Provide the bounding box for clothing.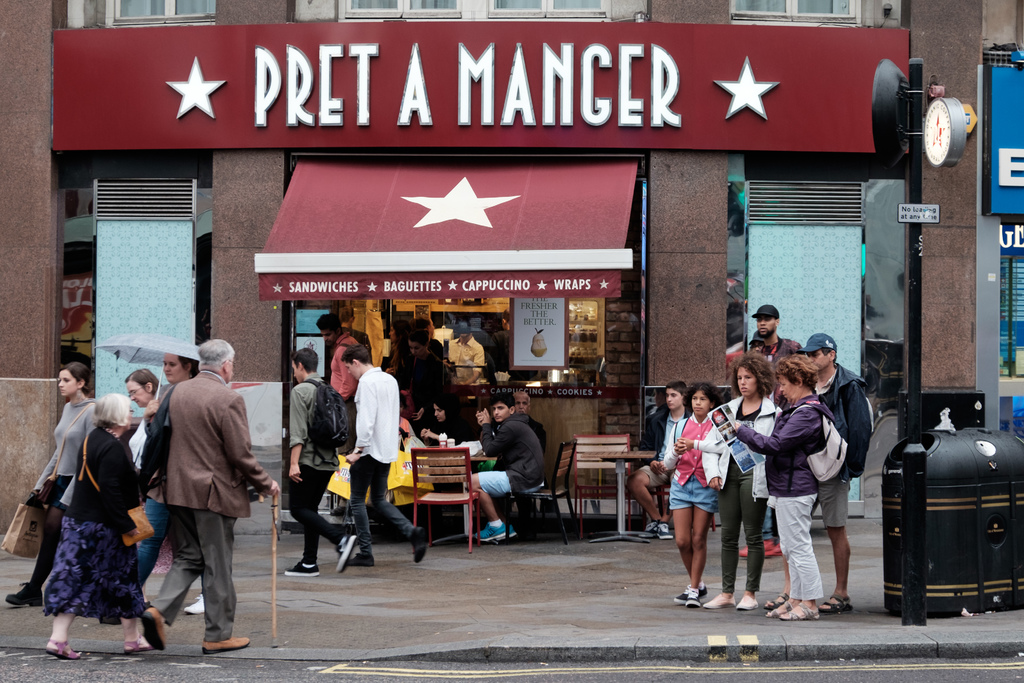
left=528, top=416, right=547, bottom=461.
